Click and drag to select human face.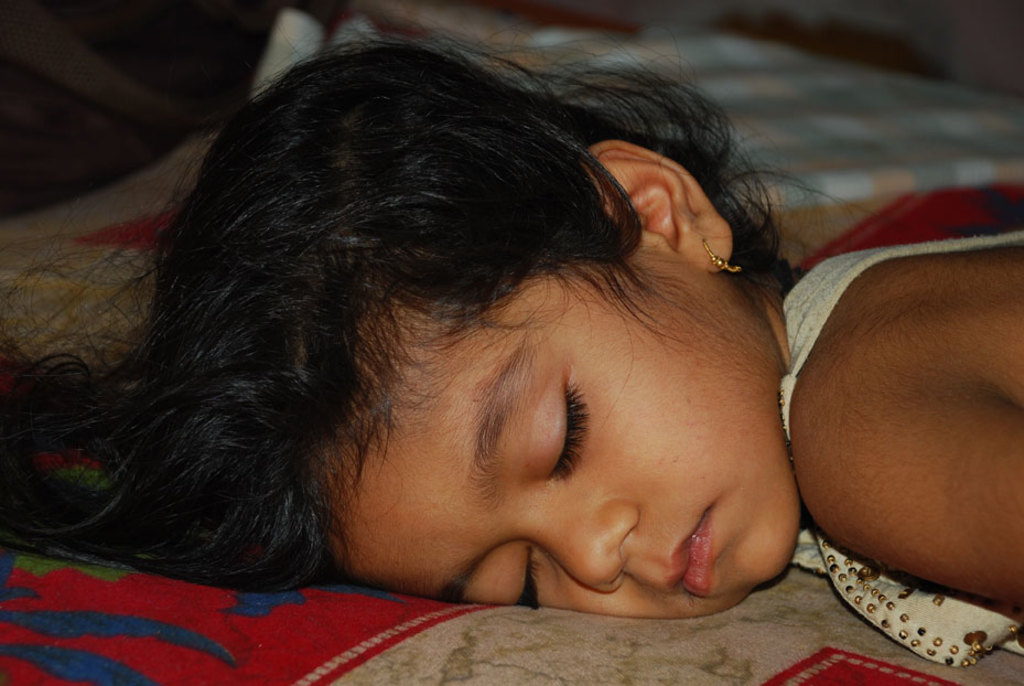
Selection: <bbox>330, 242, 804, 620</bbox>.
